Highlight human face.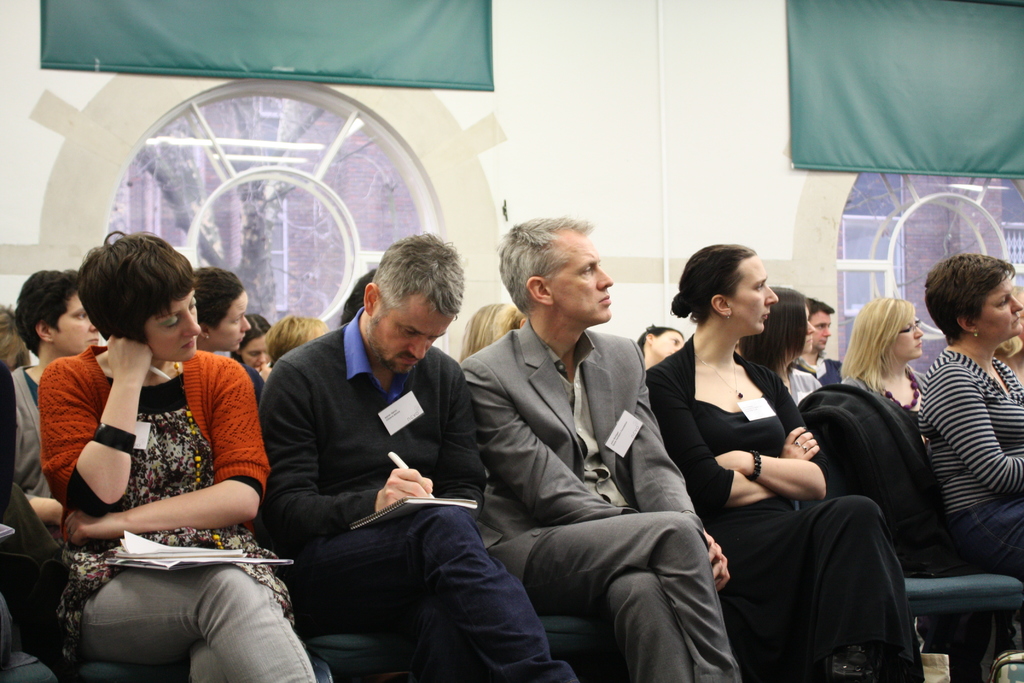
Highlighted region: x1=46 y1=290 x2=96 y2=348.
